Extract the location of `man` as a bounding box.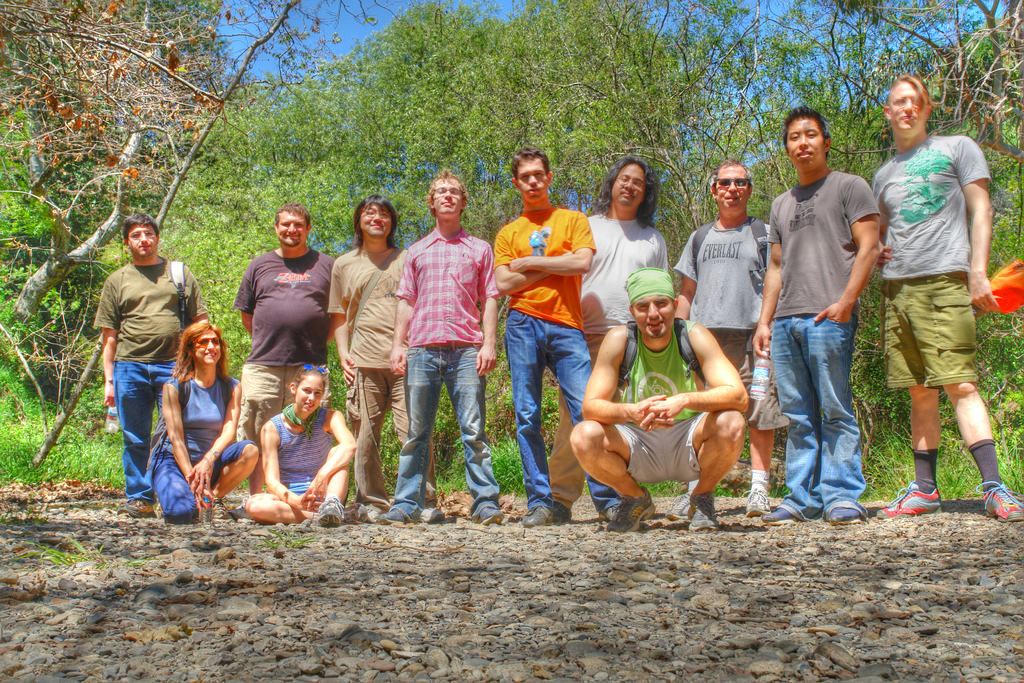
box(492, 146, 622, 529).
